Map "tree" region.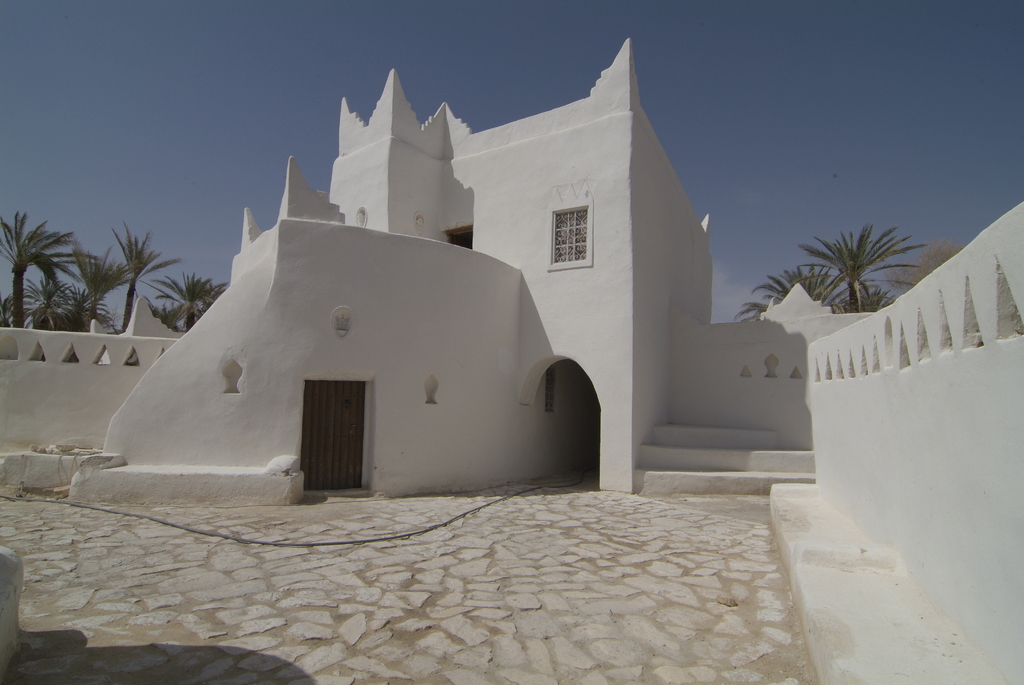
Mapped to 95/206/164/335.
